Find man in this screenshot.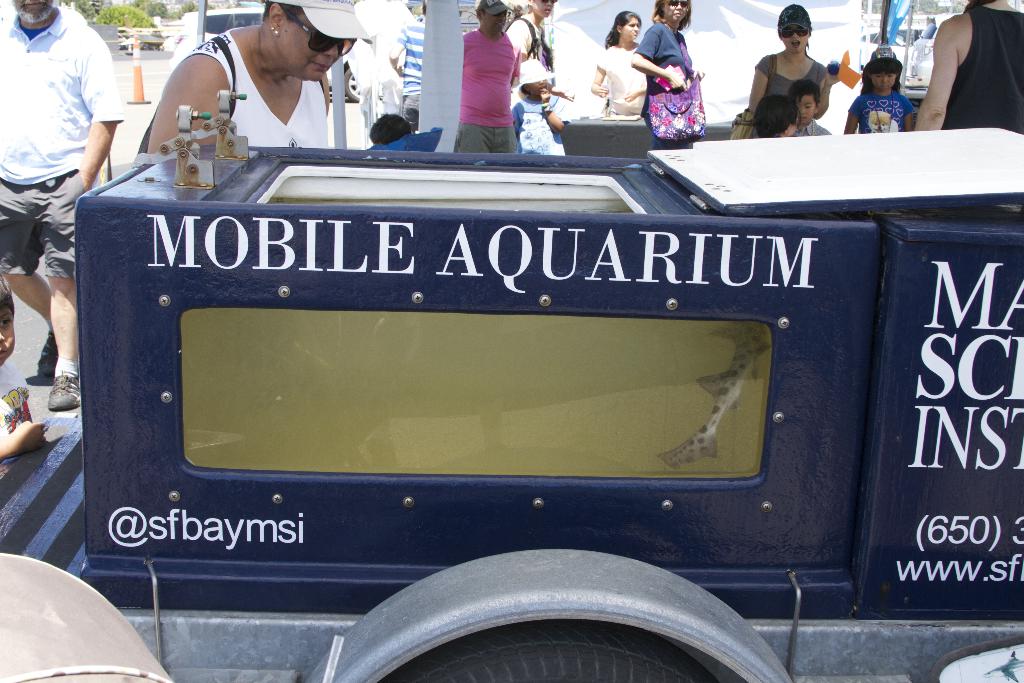
The bounding box for man is 388, 0, 424, 132.
